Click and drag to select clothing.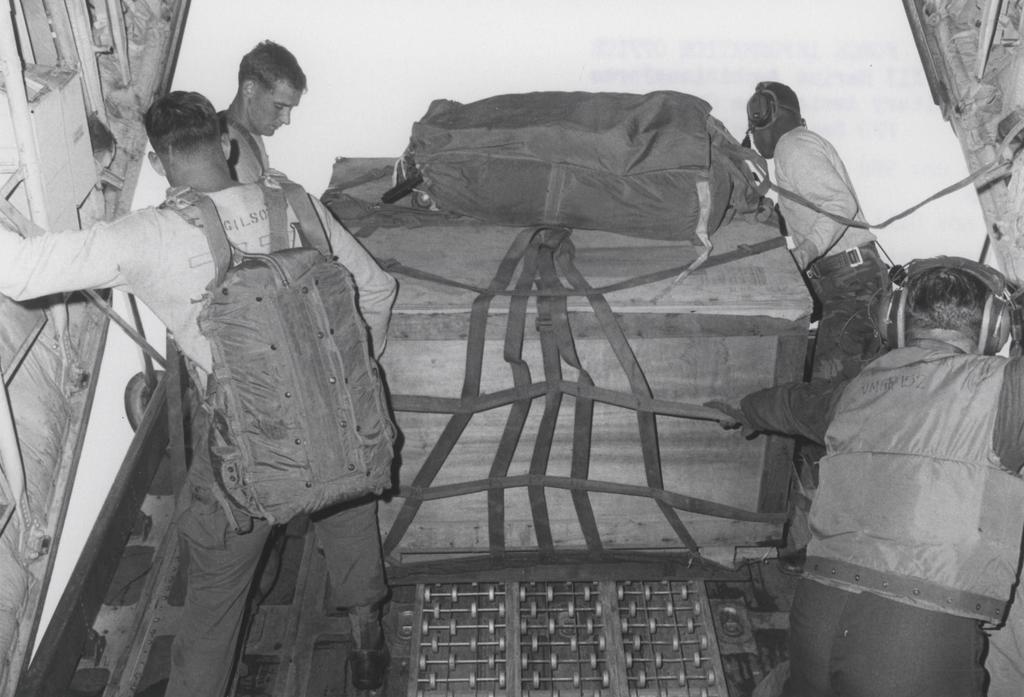
Selection: 225 115 270 181.
